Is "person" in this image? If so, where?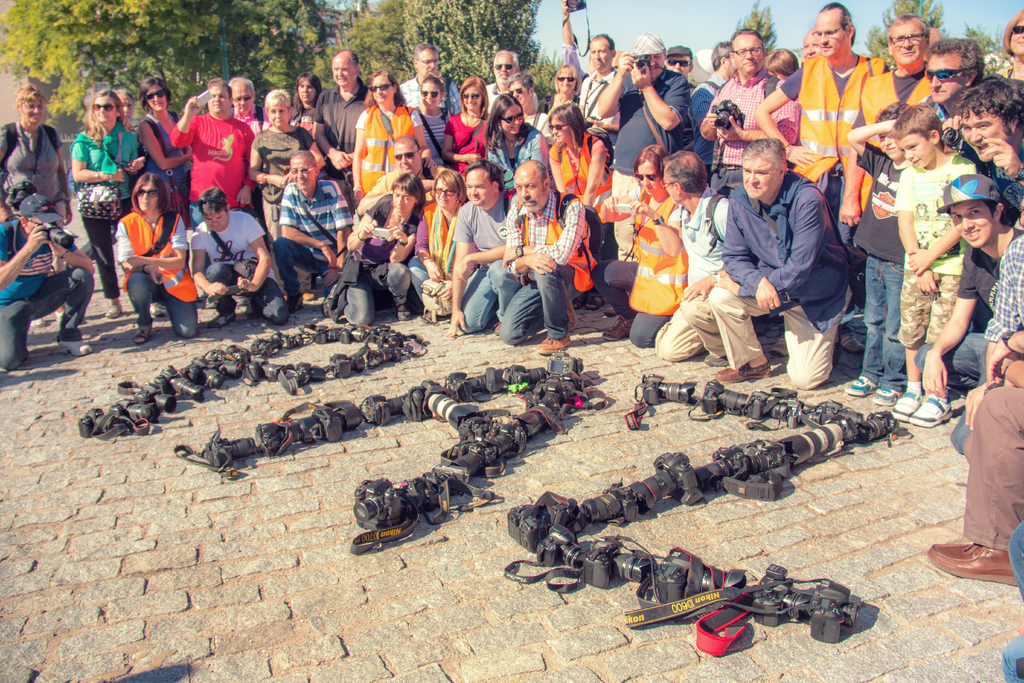
Yes, at select_region(252, 84, 326, 280).
